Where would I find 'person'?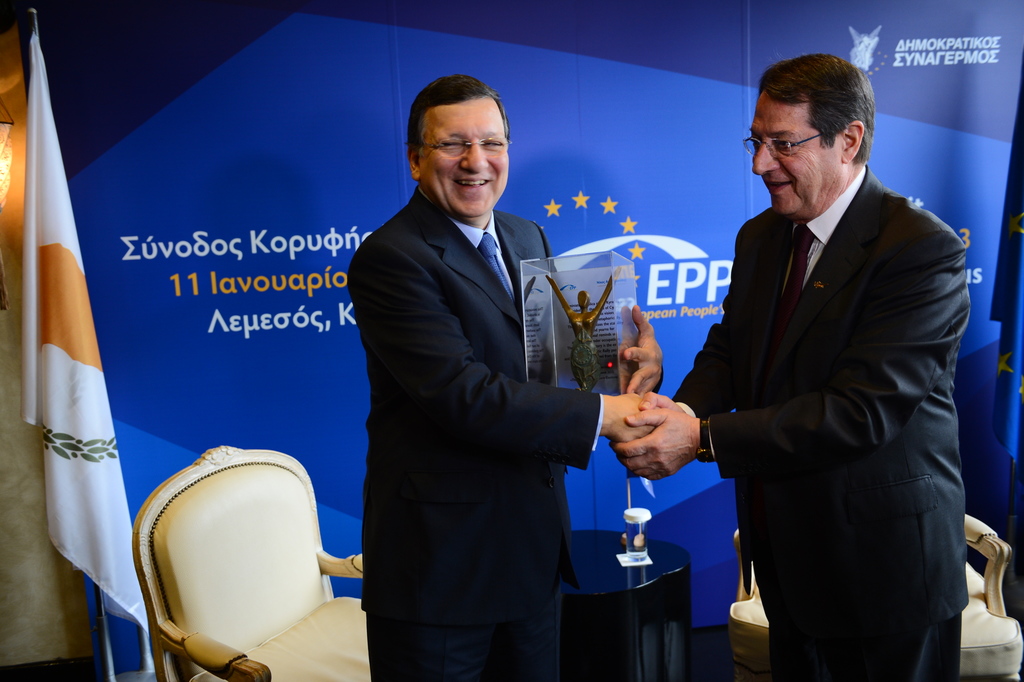
At box=[609, 50, 971, 681].
